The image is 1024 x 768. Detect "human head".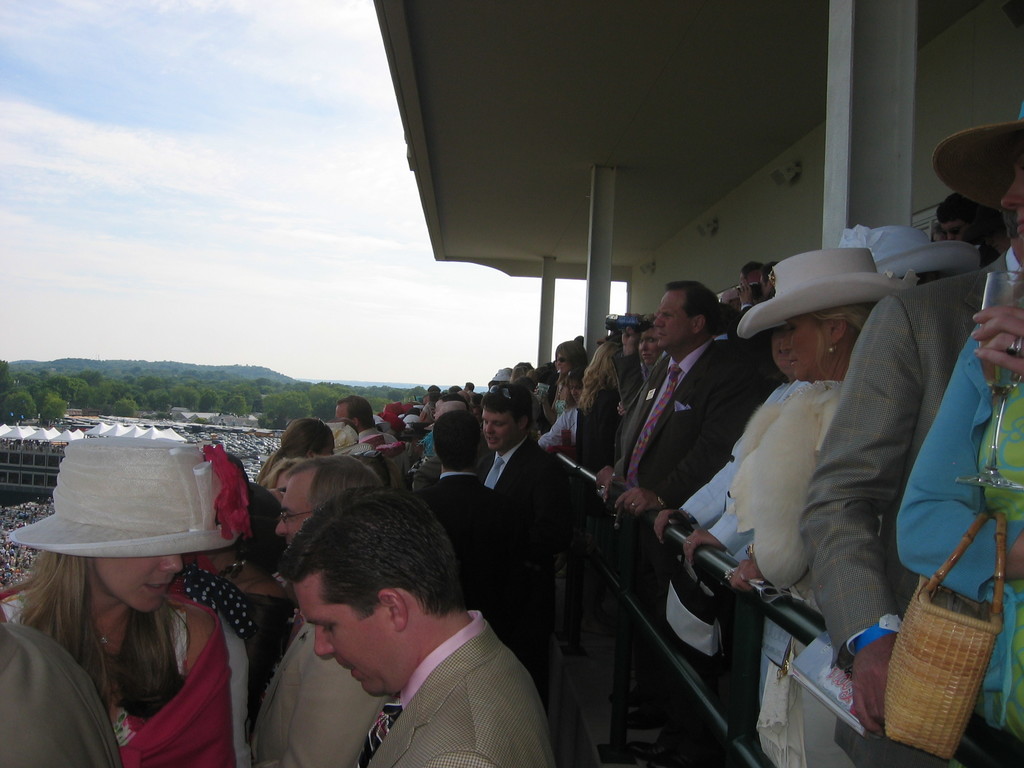
Detection: (939,196,984,242).
